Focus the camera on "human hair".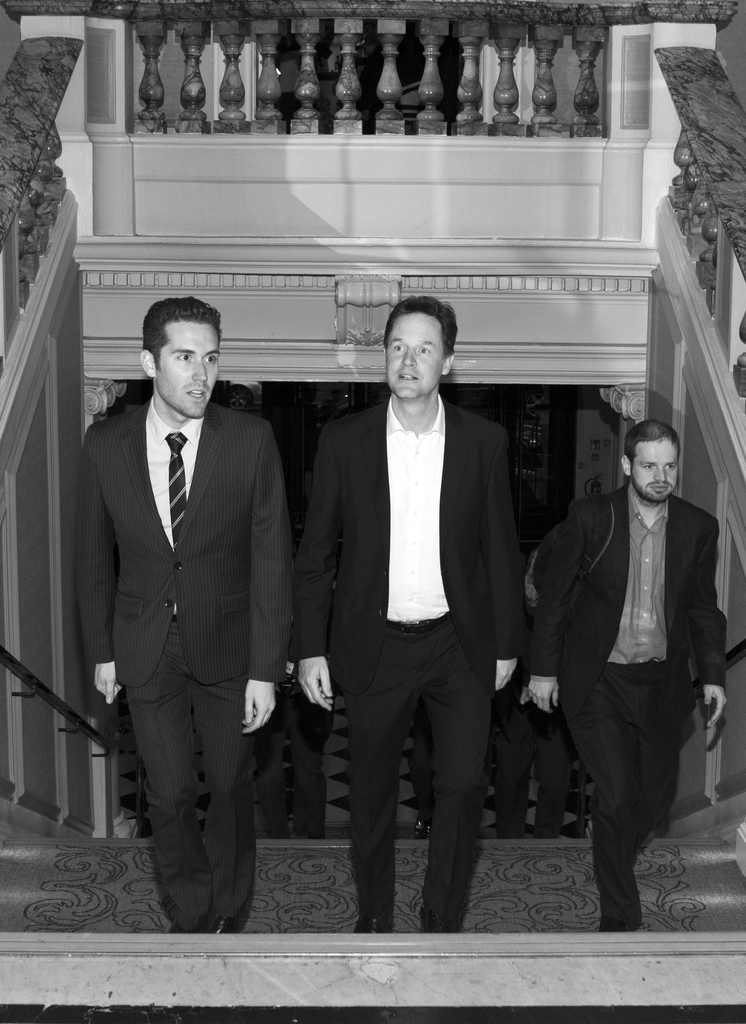
Focus region: bbox=[138, 293, 223, 378].
